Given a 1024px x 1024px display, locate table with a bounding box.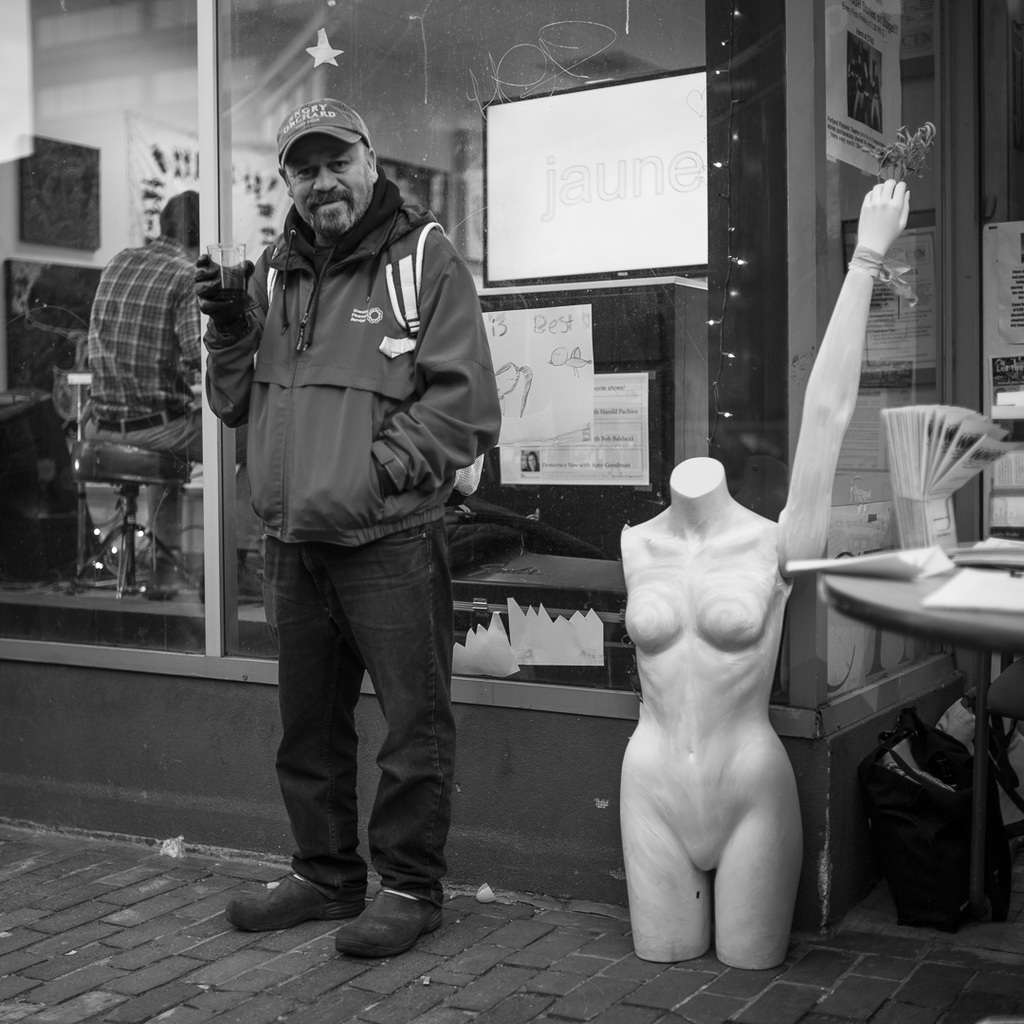
Located: [left=816, top=545, right=1018, bottom=944].
